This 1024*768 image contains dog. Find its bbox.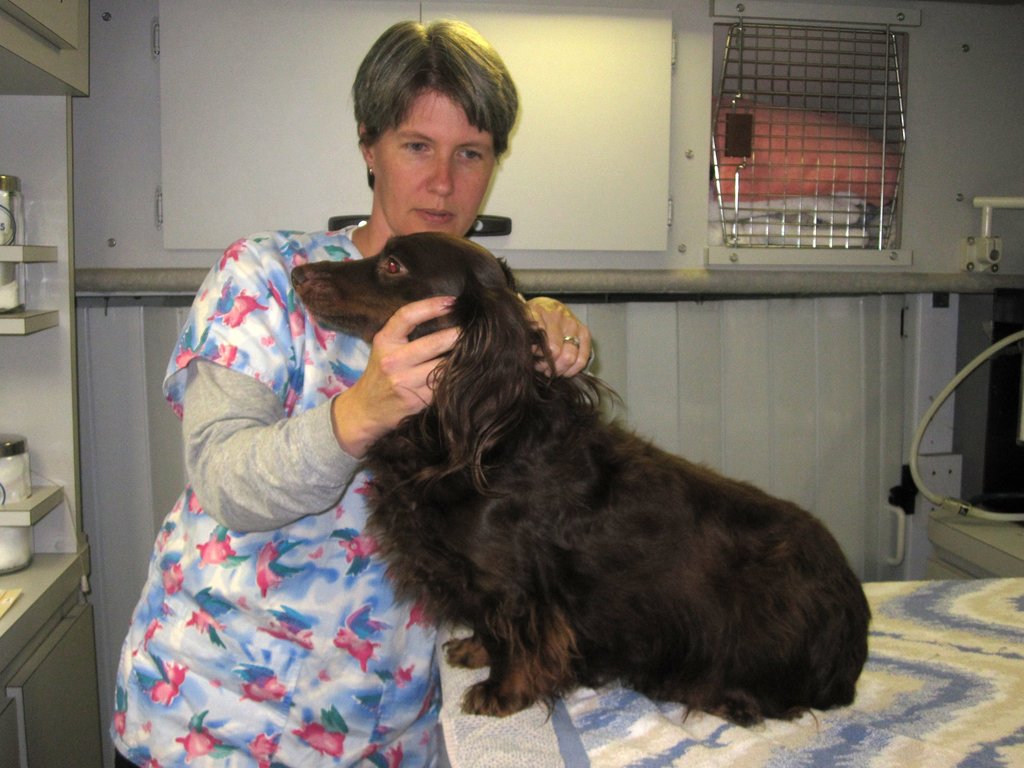
{"left": 292, "top": 233, "right": 870, "bottom": 736}.
